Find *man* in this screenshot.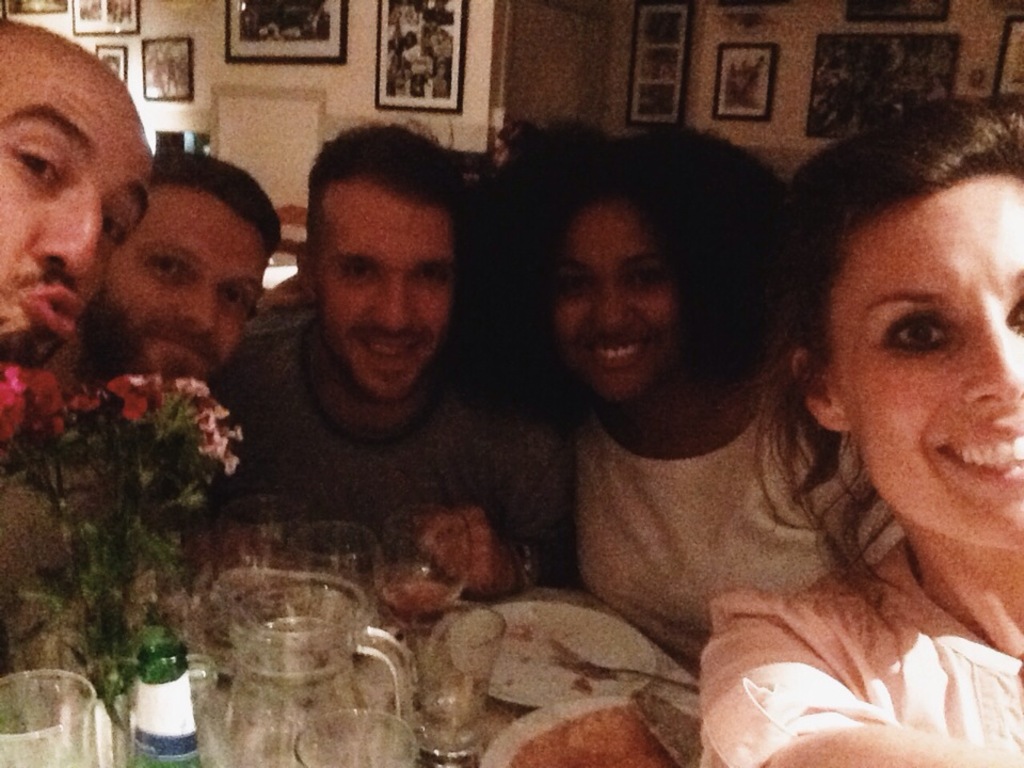
The bounding box for *man* is <region>191, 138, 554, 569</region>.
